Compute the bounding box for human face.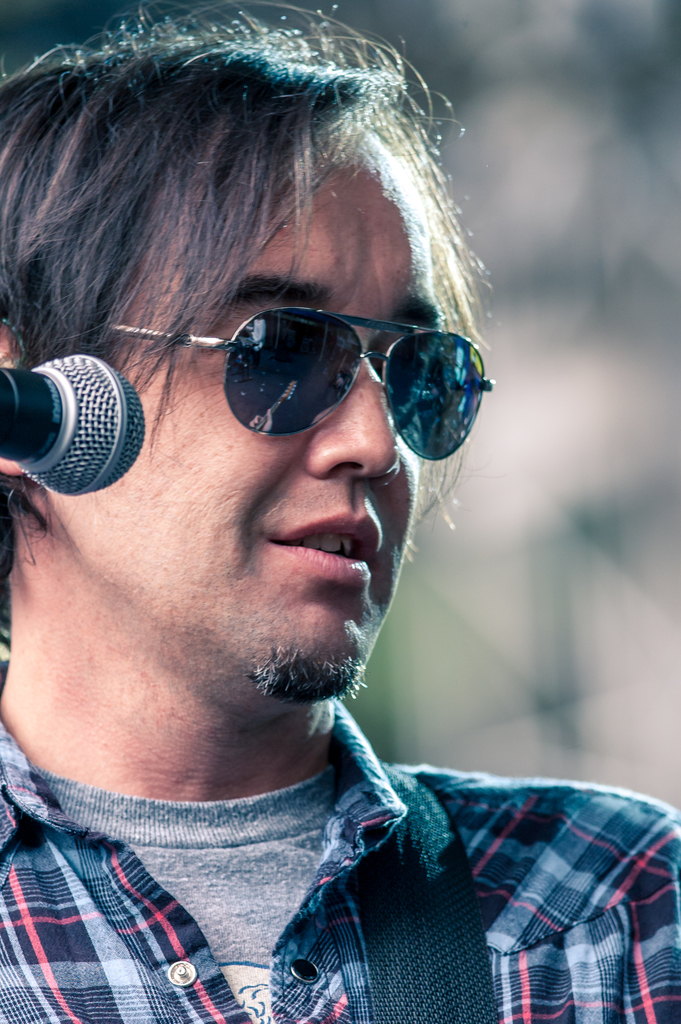
50 127 495 706.
